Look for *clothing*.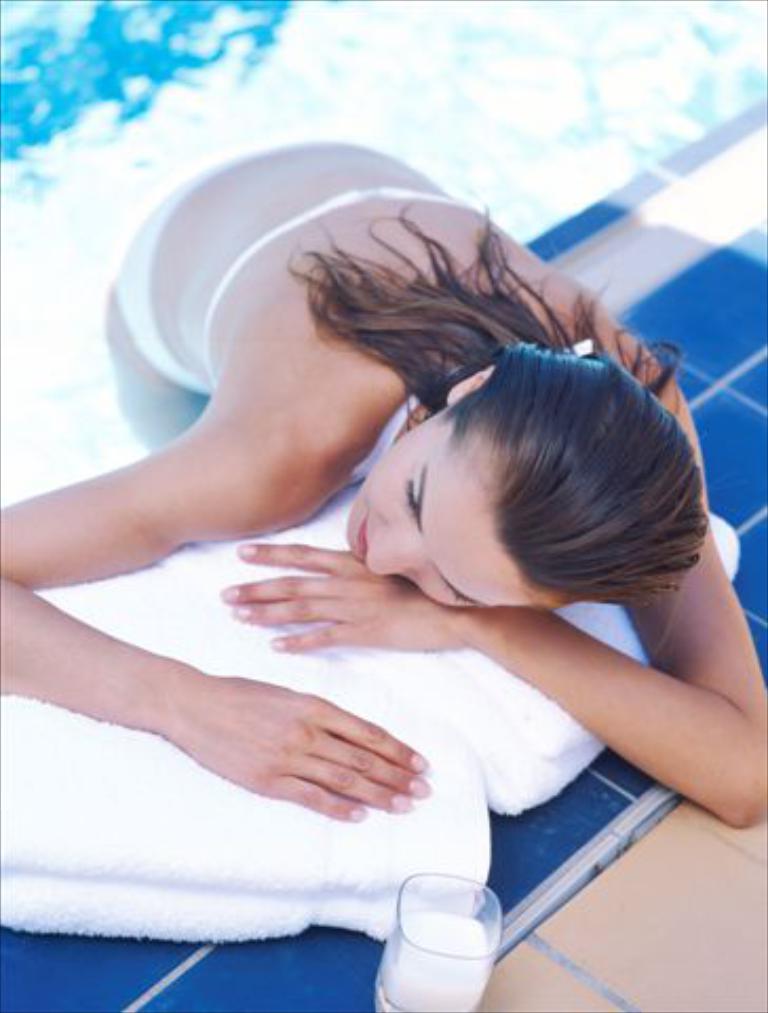
Found: rect(205, 186, 519, 490).
